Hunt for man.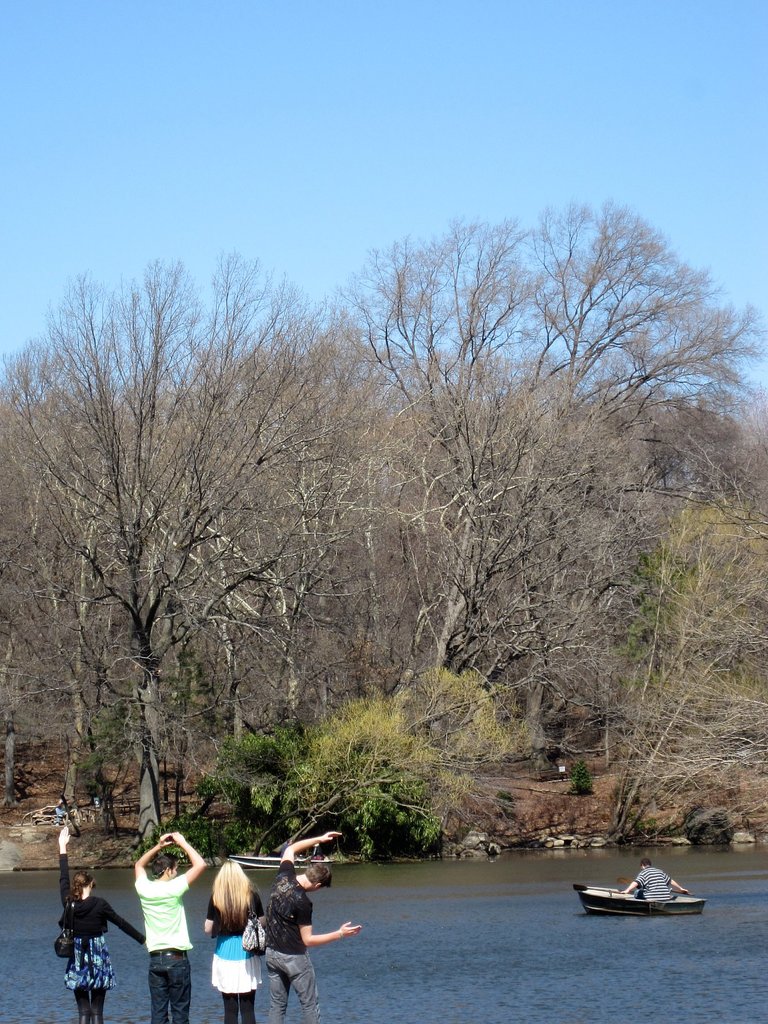
Hunted down at x1=620, y1=858, x2=693, y2=904.
